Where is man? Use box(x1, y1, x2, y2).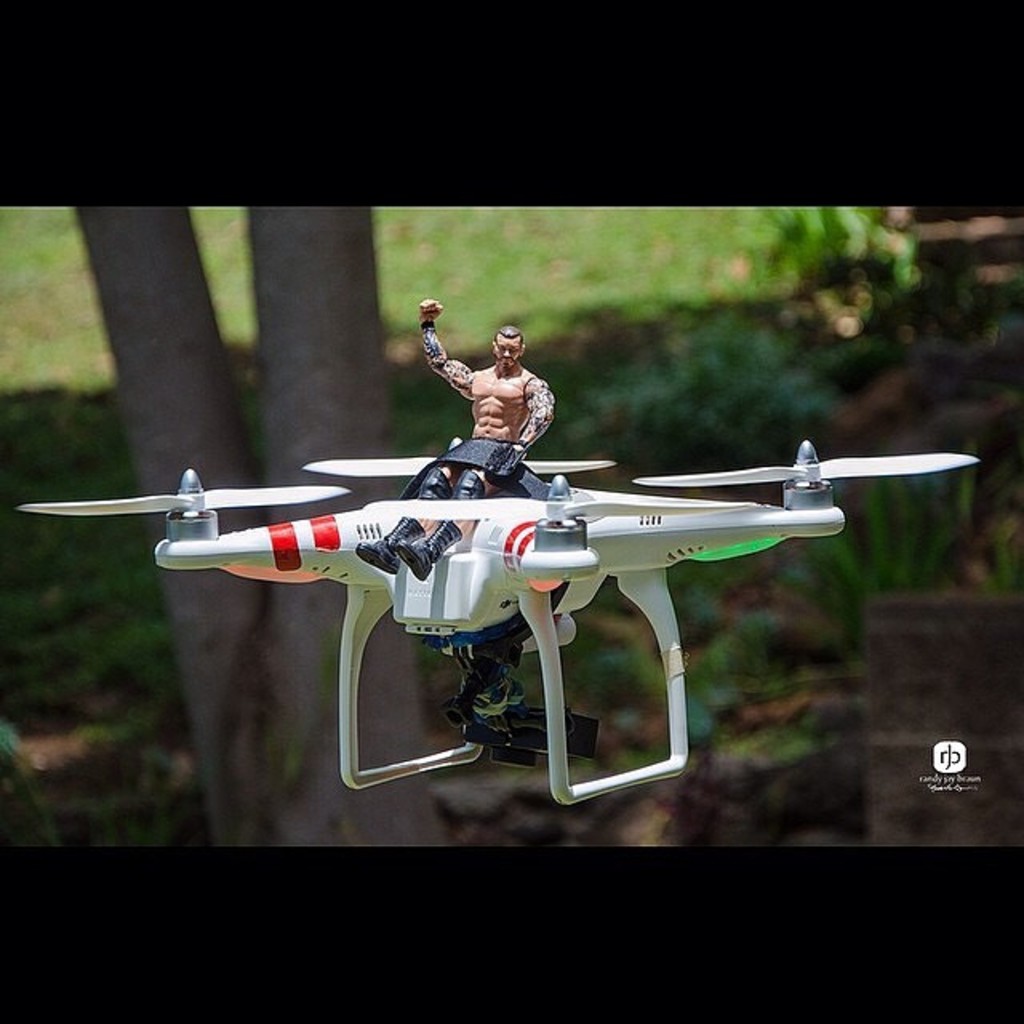
box(416, 296, 547, 459).
